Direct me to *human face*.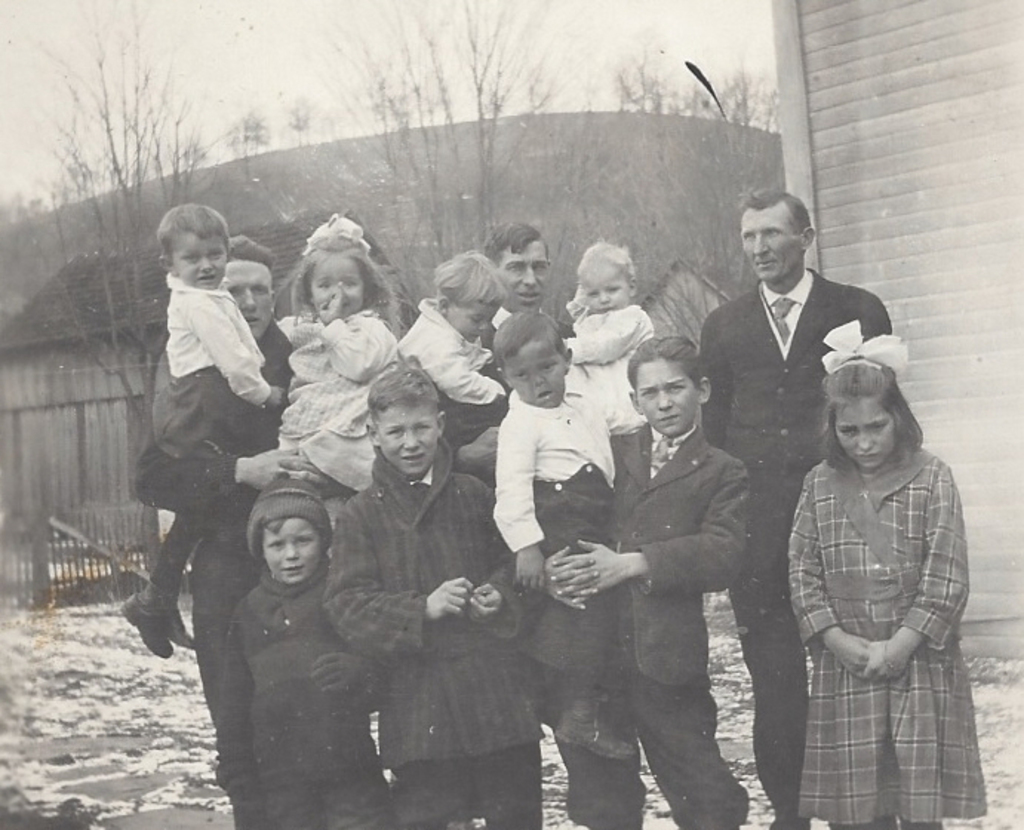
Direction: [x1=176, y1=237, x2=224, y2=289].
